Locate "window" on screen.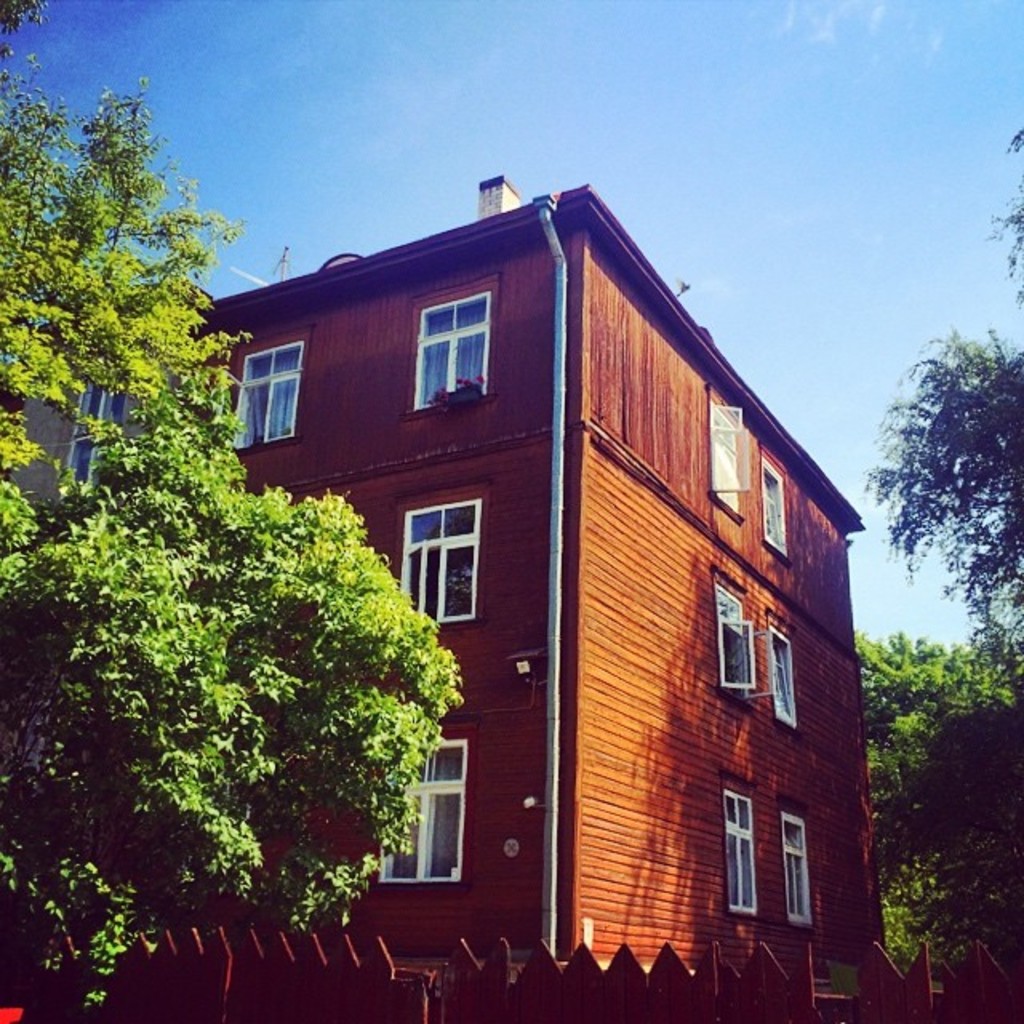
On screen at [x1=714, y1=581, x2=779, y2=694].
